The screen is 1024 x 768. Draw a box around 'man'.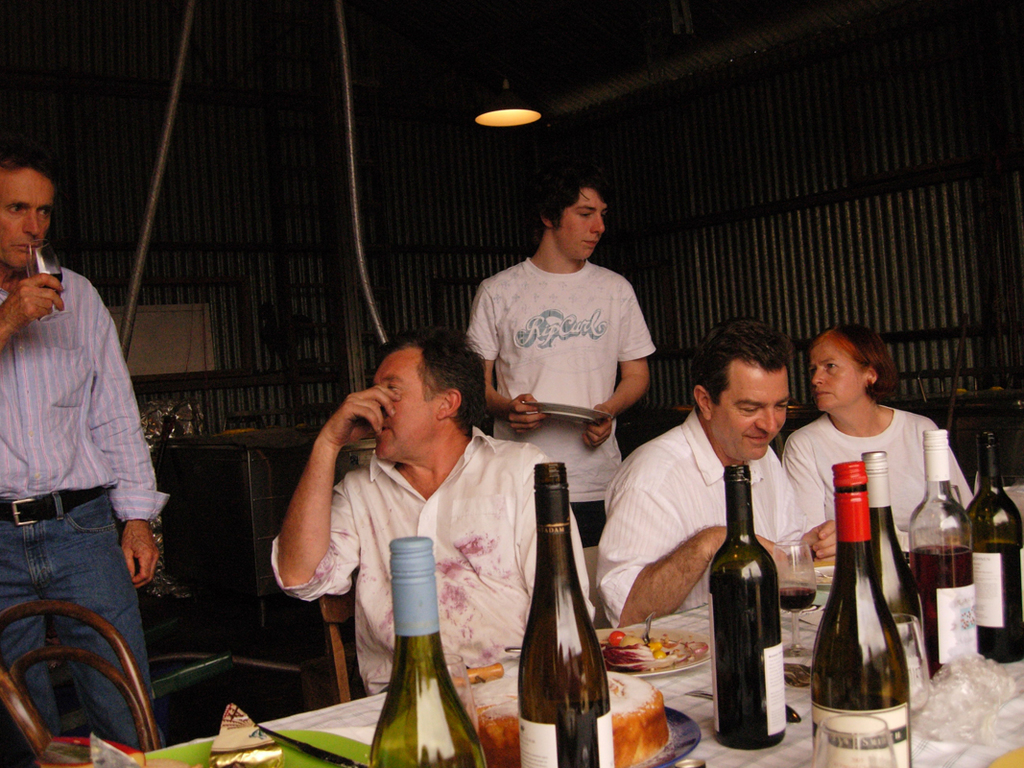
detection(271, 328, 597, 694).
